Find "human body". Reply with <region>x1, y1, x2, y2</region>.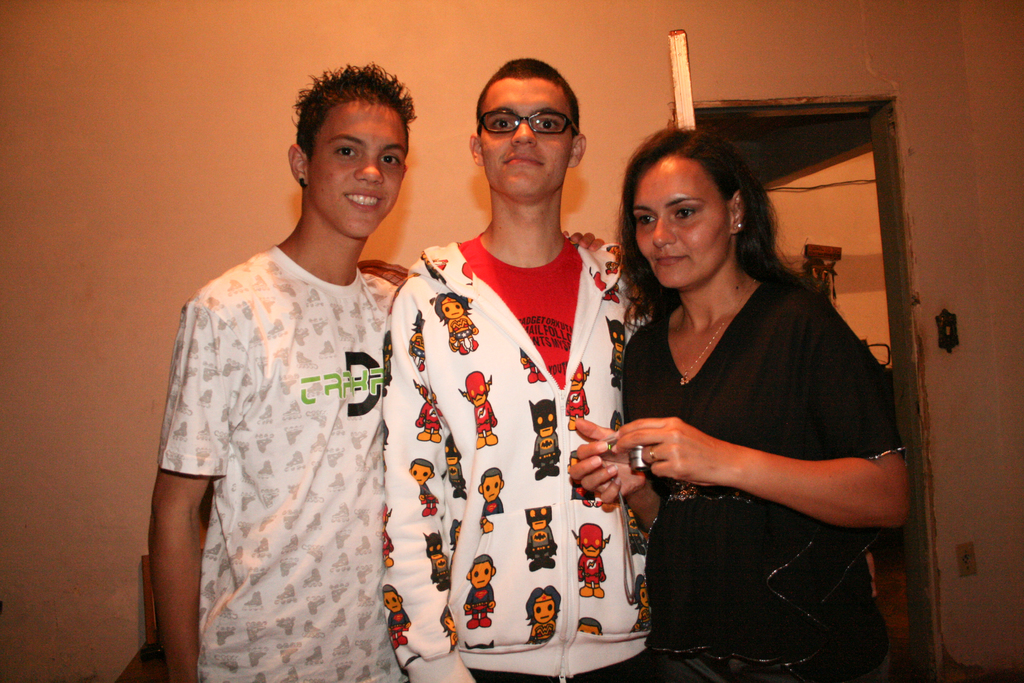
<region>596, 122, 913, 682</region>.
